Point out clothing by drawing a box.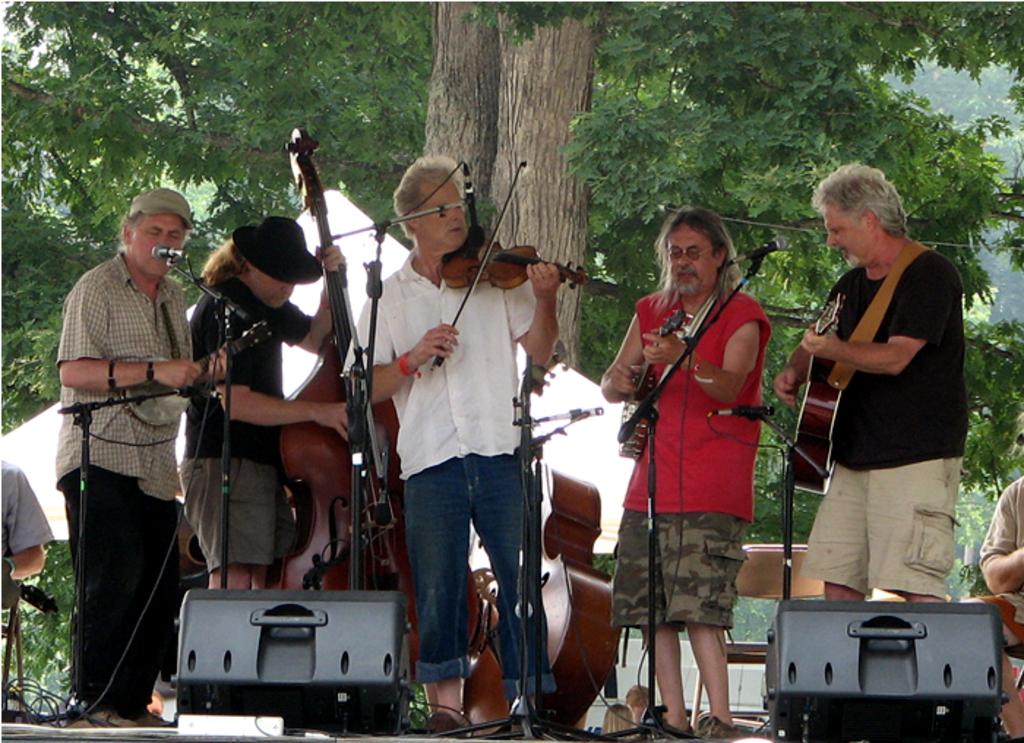
BBox(347, 246, 550, 699).
